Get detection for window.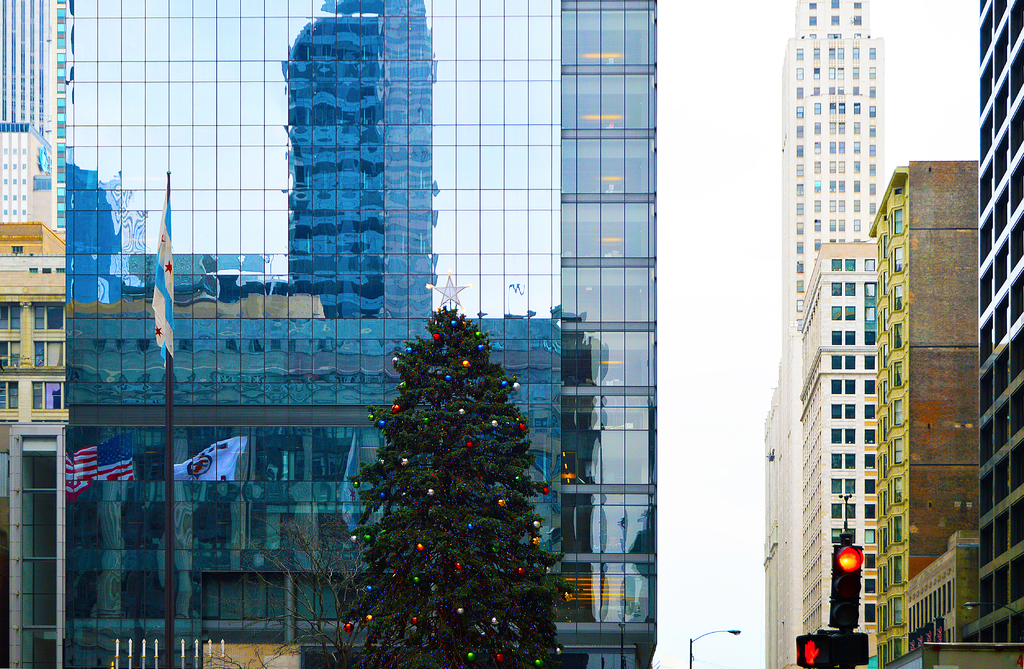
Detection: Rect(0, 292, 27, 341).
